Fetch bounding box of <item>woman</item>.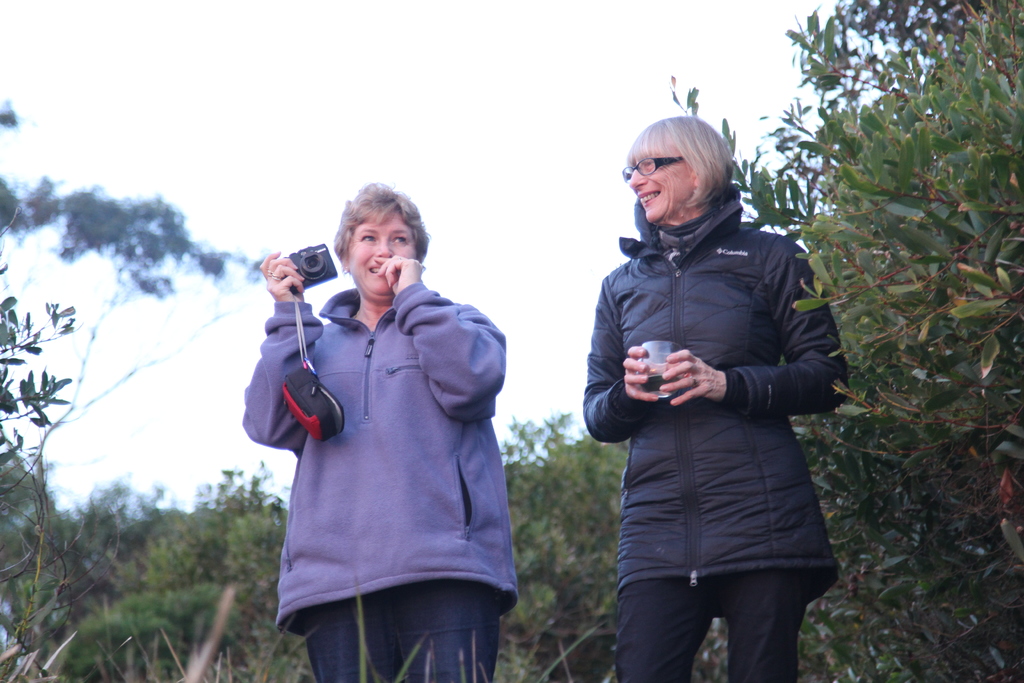
Bbox: <box>239,176,519,682</box>.
